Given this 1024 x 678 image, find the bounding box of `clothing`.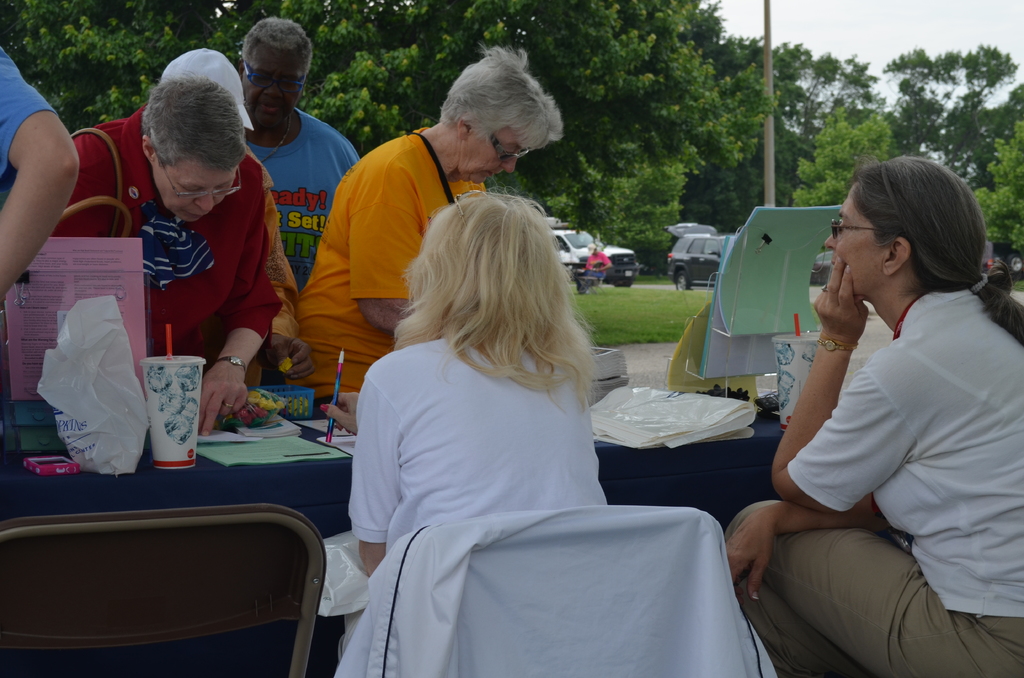
bbox=(299, 123, 484, 394).
